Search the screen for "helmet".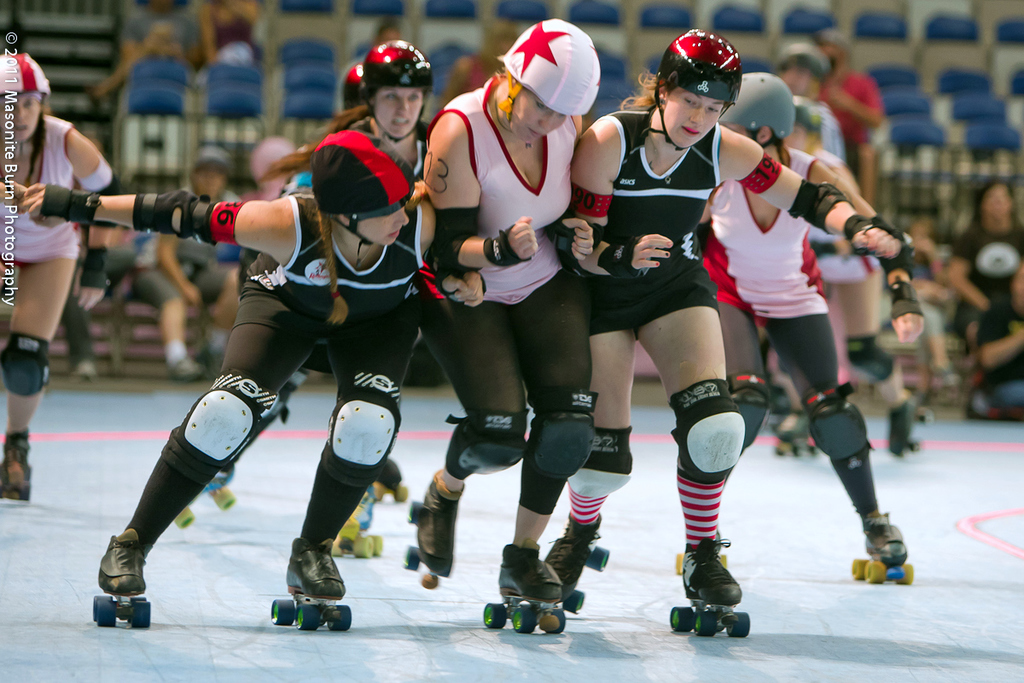
Found at <region>365, 43, 434, 135</region>.
